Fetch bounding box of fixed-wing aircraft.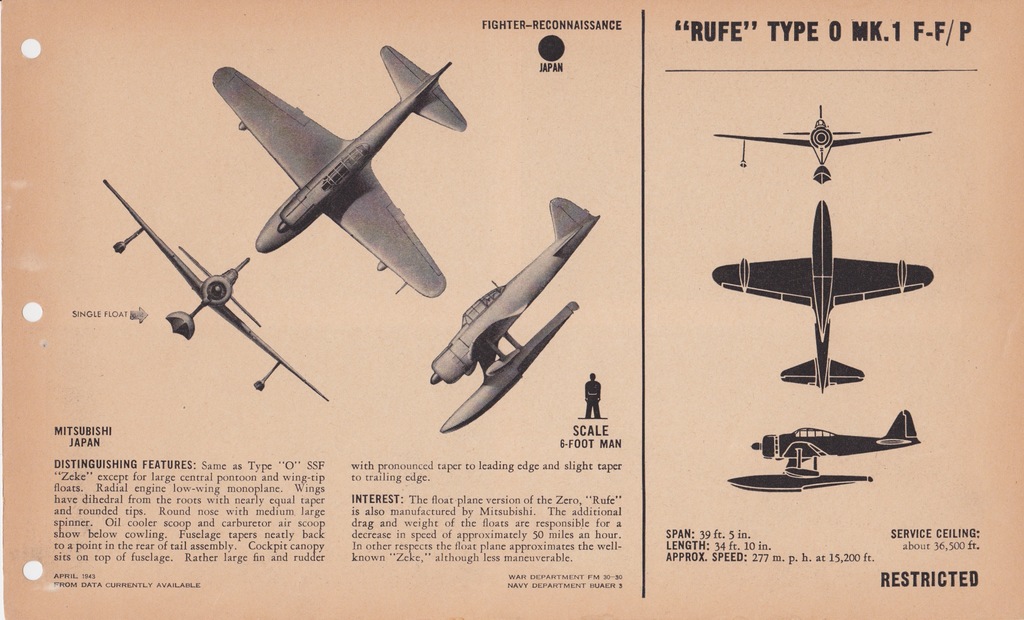
Bbox: bbox=[432, 195, 600, 432].
